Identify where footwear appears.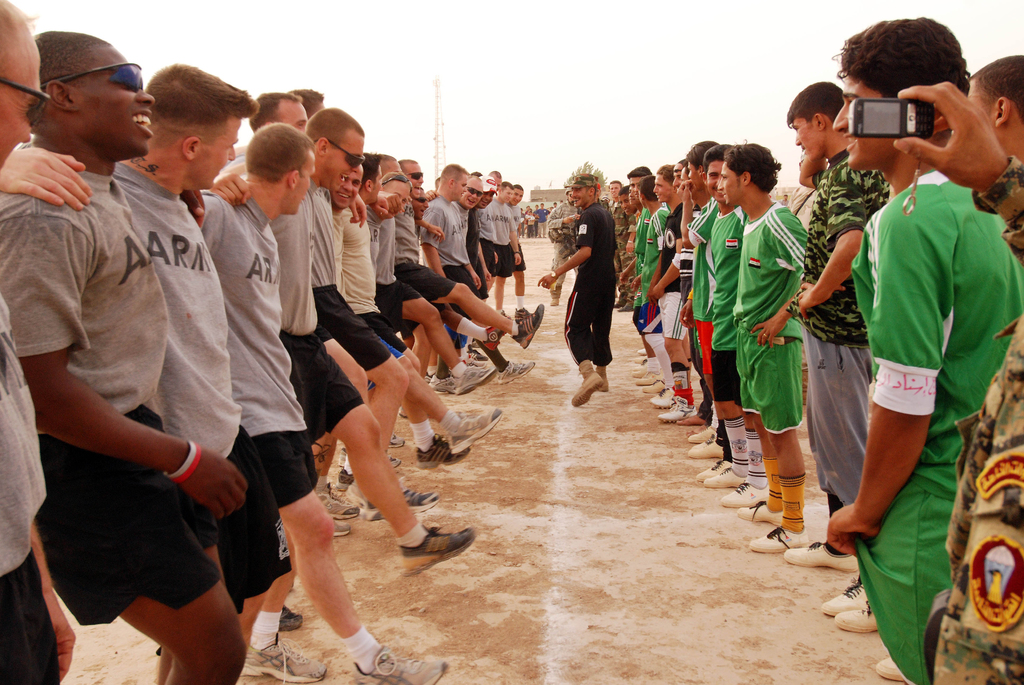
Appears at [509,303,548,350].
